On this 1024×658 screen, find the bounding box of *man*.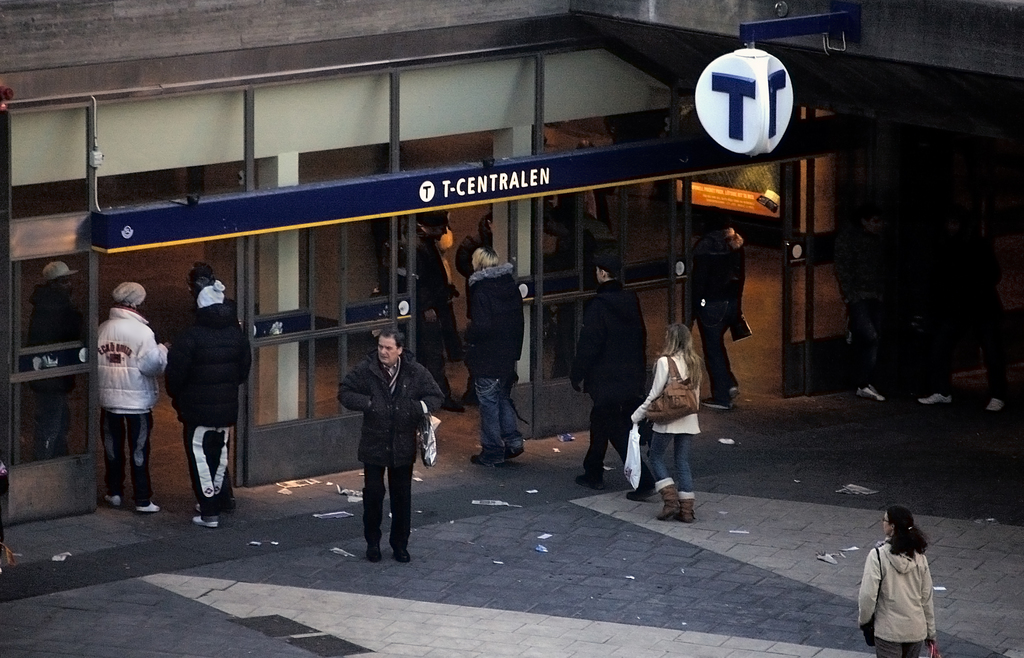
Bounding box: bbox=(340, 326, 430, 560).
